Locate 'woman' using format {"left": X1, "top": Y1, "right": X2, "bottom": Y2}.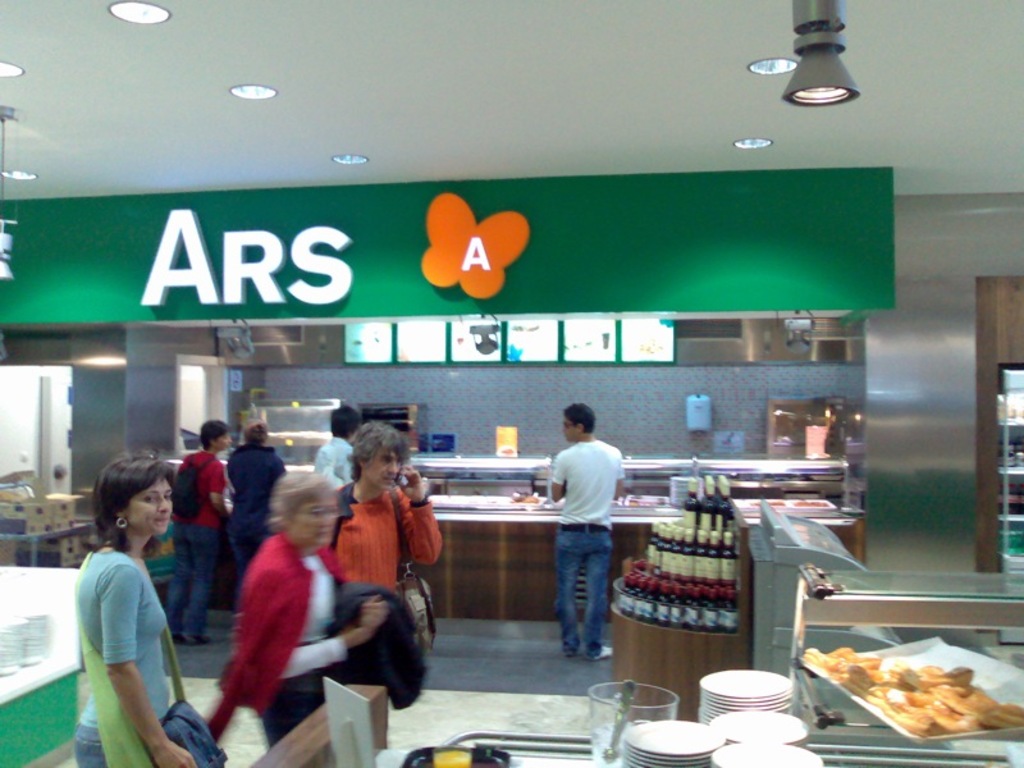
{"left": 56, "top": 456, "right": 204, "bottom": 767}.
